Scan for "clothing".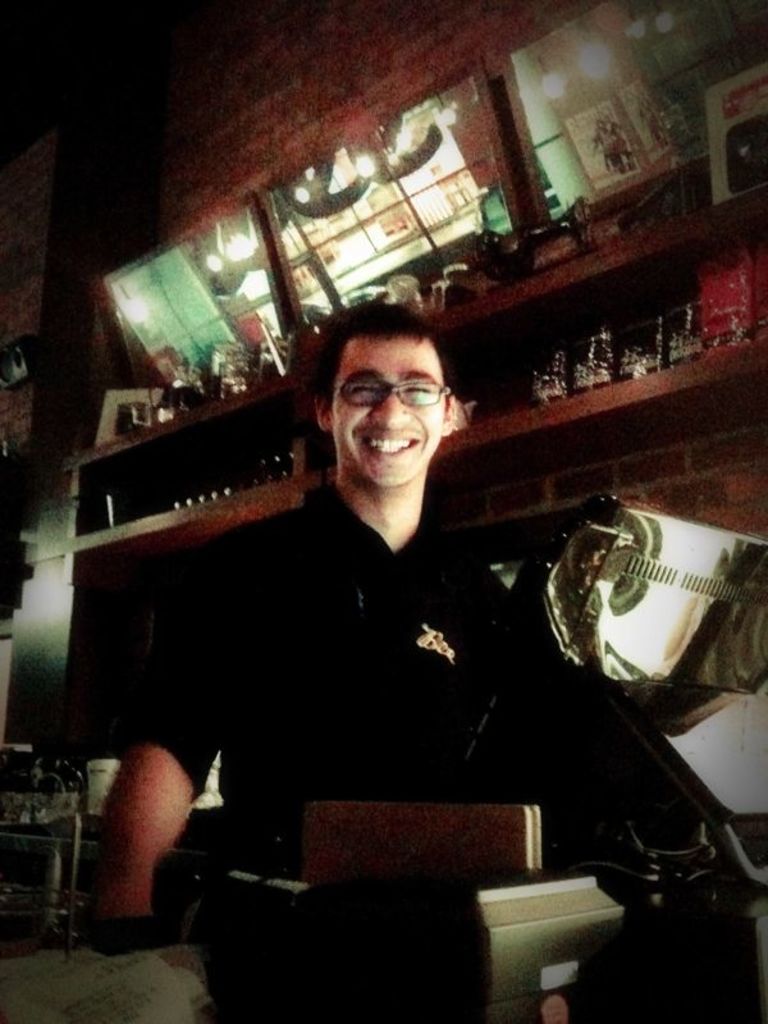
Scan result: bbox=(123, 476, 628, 895).
